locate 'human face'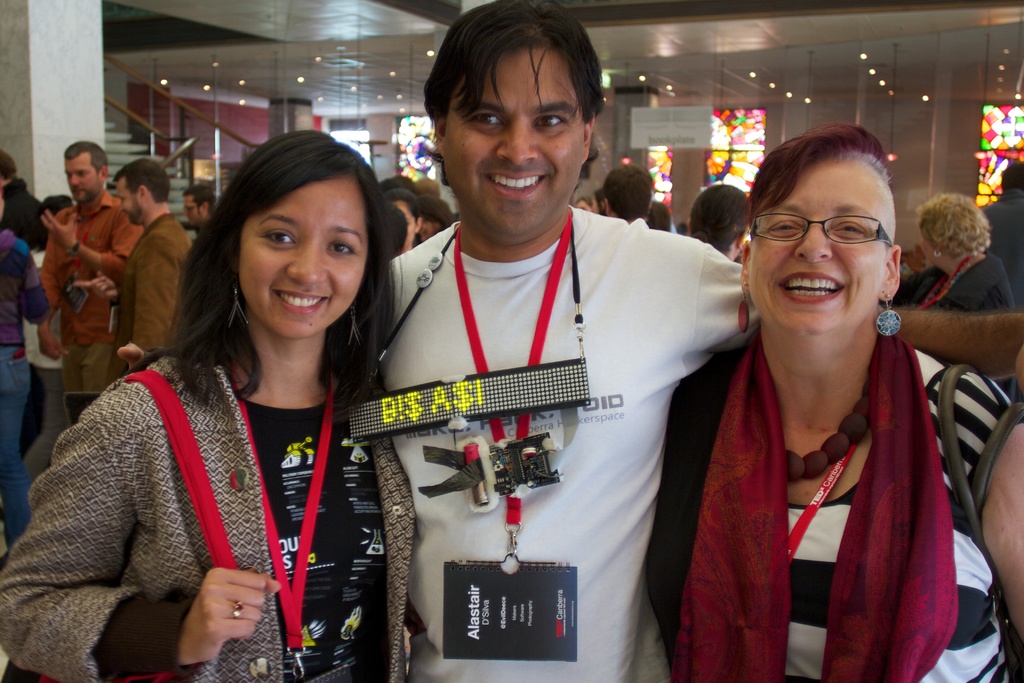
pyautogui.locateOnScreen(745, 159, 897, 332)
